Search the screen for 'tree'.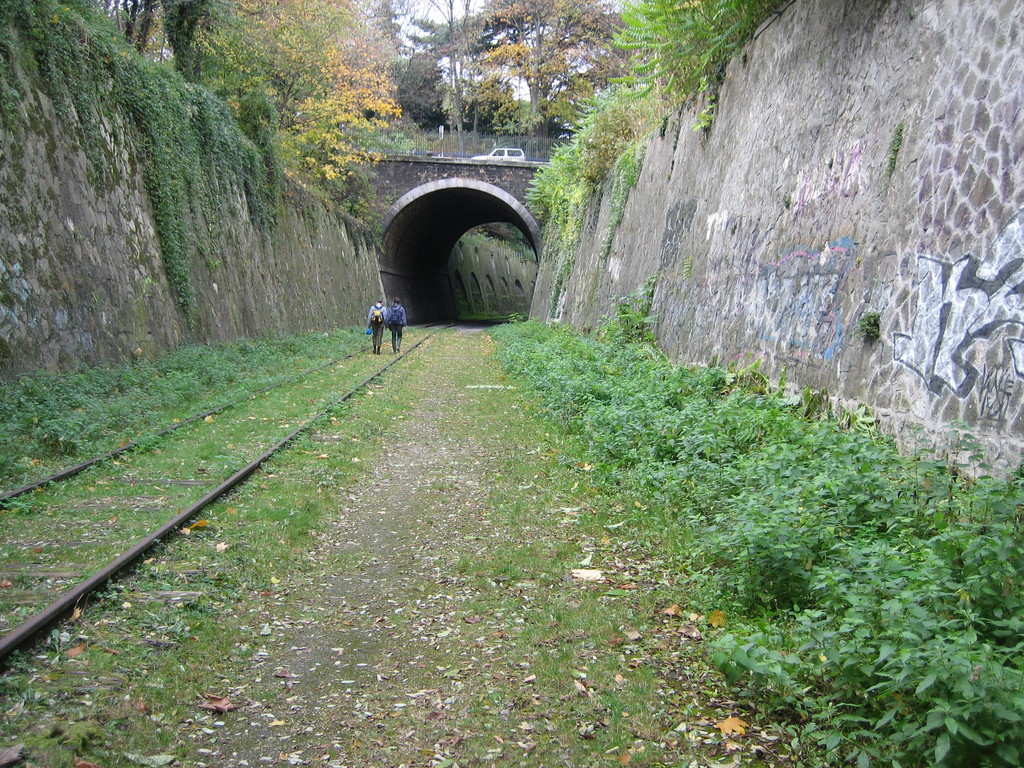
Found at 341/0/459/133.
